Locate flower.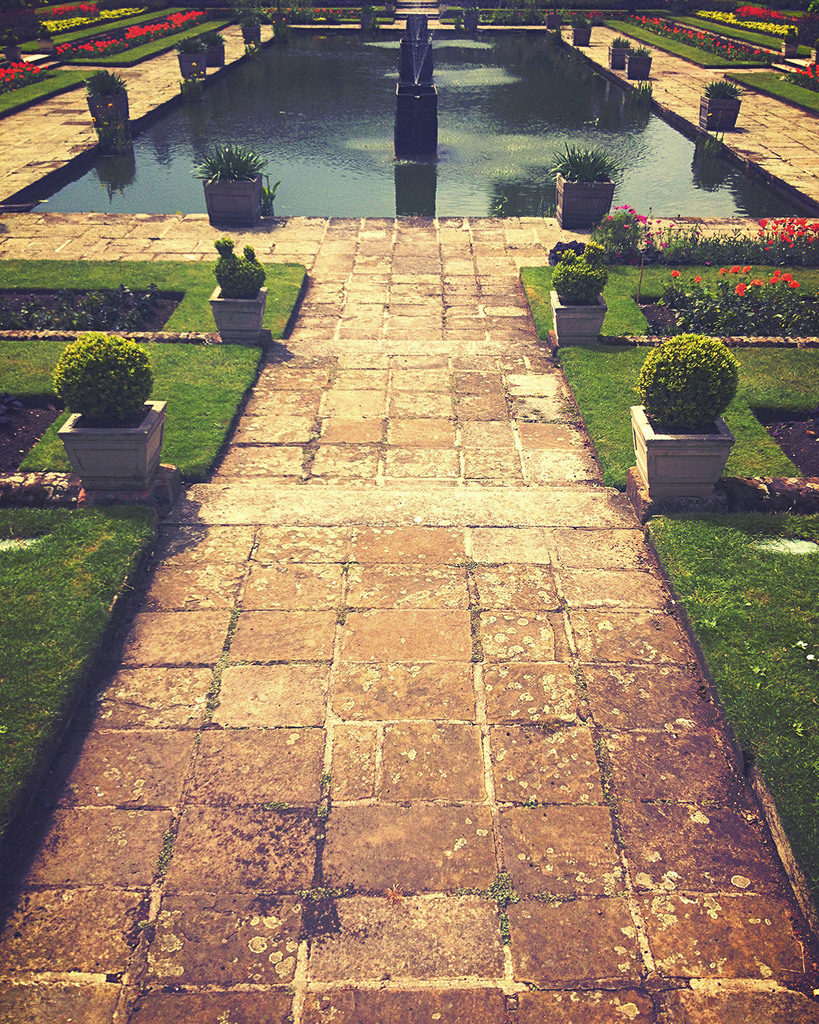
Bounding box: 774/266/784/278.
